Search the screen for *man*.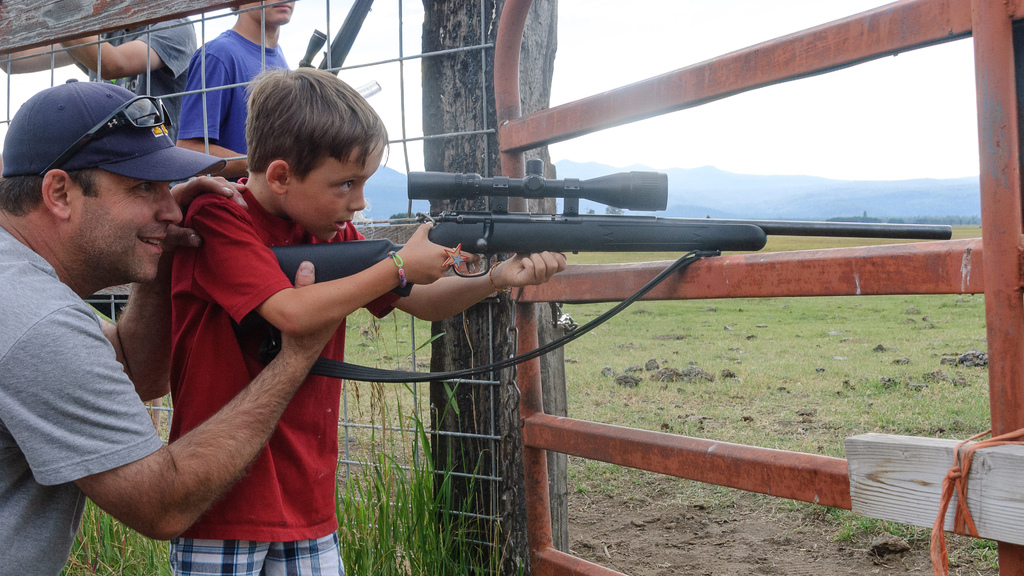
Found at <box>0,79,348,575</box>.
